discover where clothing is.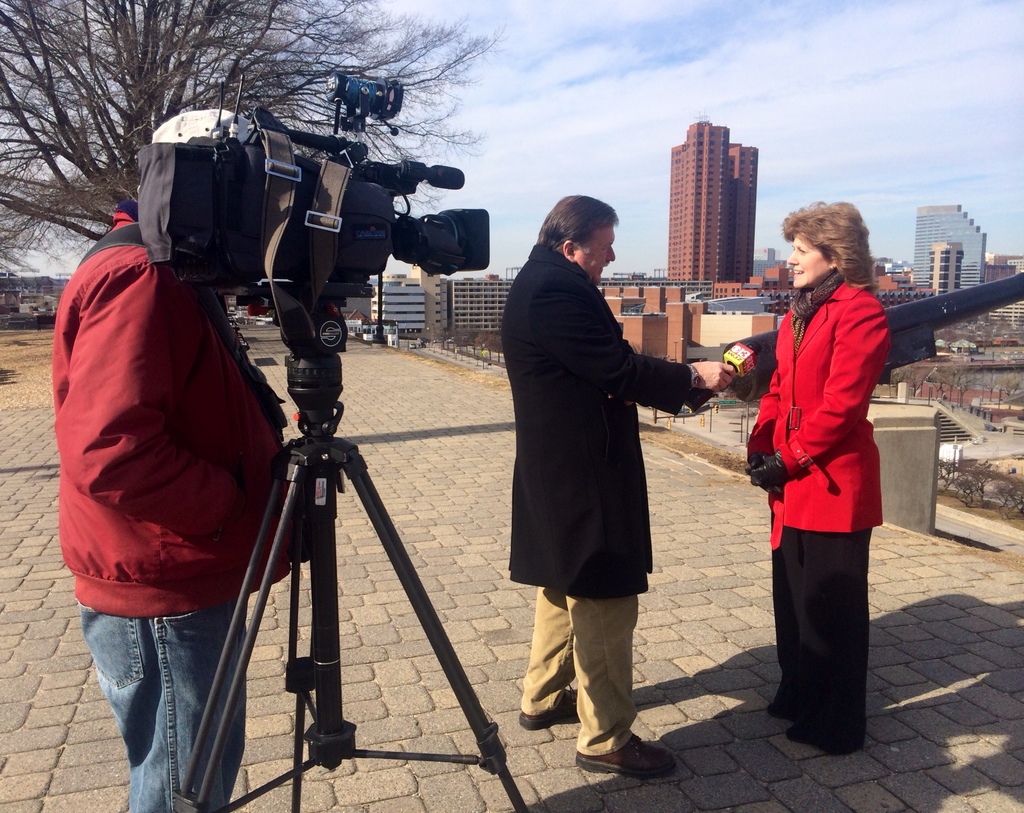
Discovered at rect(497, 241, 705, 758).
